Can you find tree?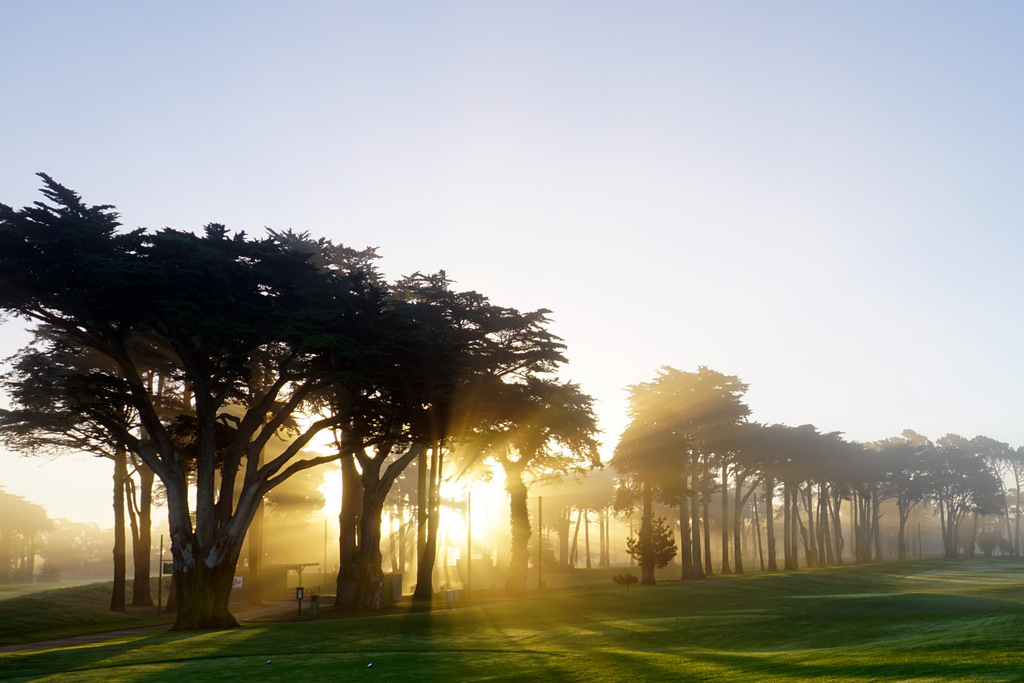
Yes, bounding box: Rect(852, 441, 923, 563).
